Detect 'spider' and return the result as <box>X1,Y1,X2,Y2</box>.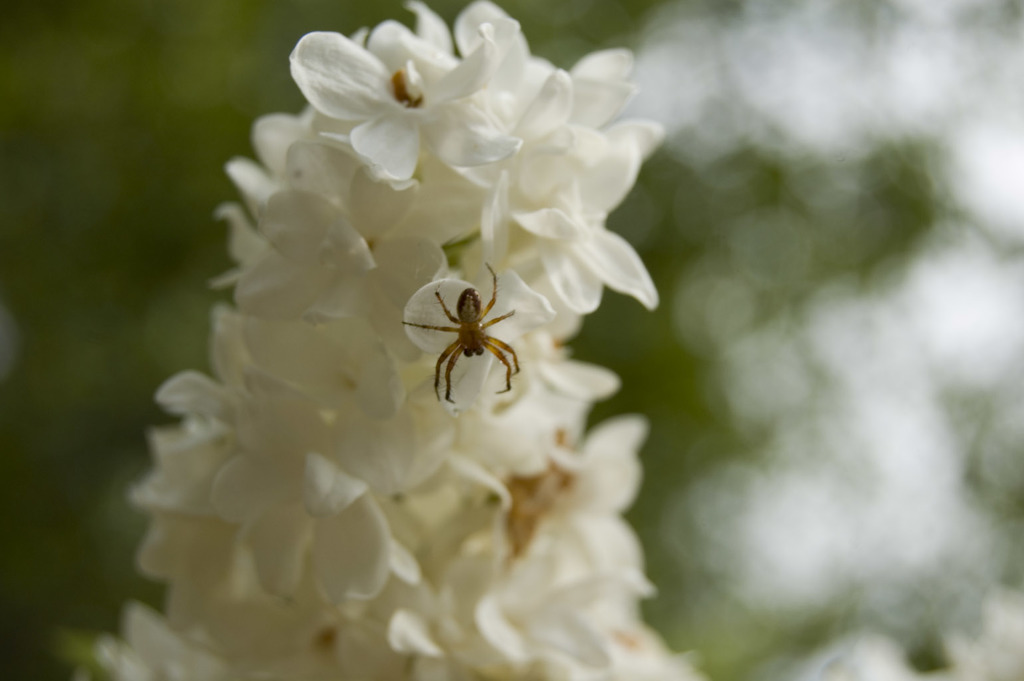
<box>400,263,526,404</box>.
